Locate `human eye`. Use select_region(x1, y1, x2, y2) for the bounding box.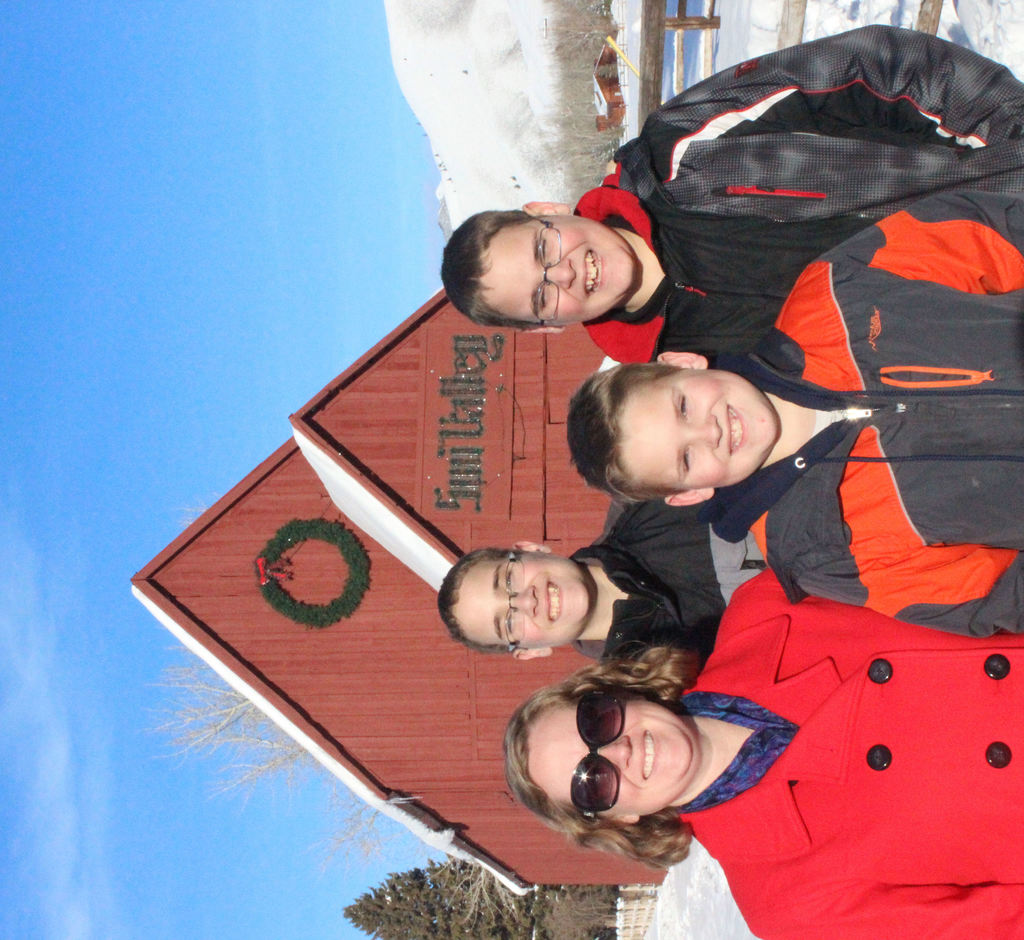
select_region(499, 563, 516, 592).
